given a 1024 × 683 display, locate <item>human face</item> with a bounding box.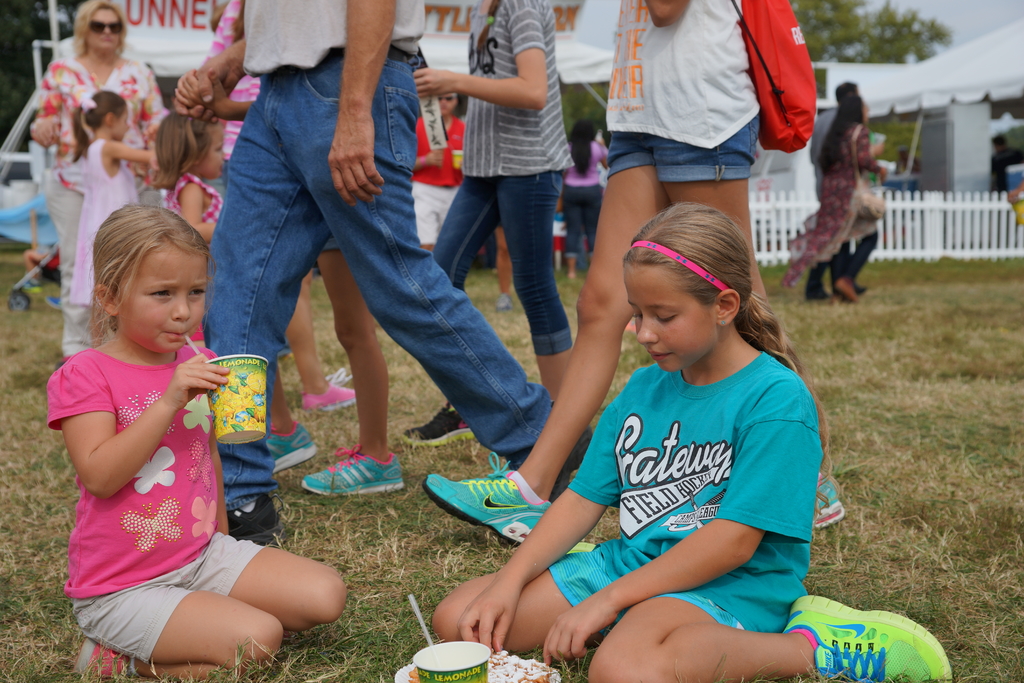
Located: 120:252:207:359.
